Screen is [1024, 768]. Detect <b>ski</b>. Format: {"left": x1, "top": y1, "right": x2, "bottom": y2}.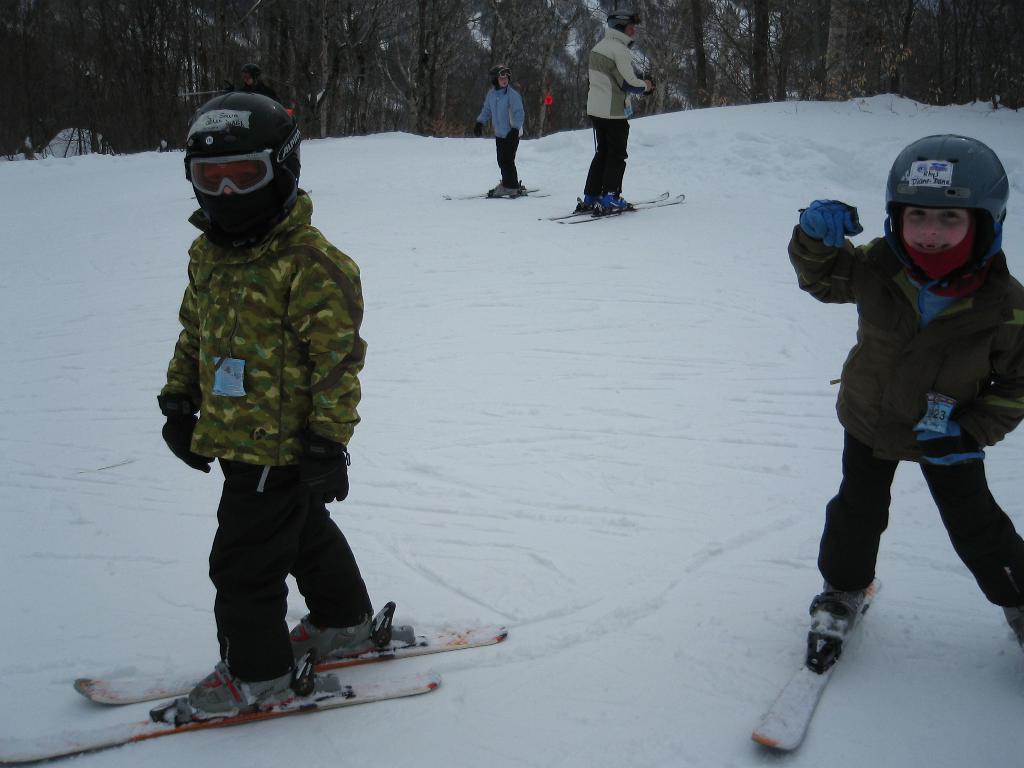
{"left": 29, "top": 567, "right": 534, "bottom": 740}.
